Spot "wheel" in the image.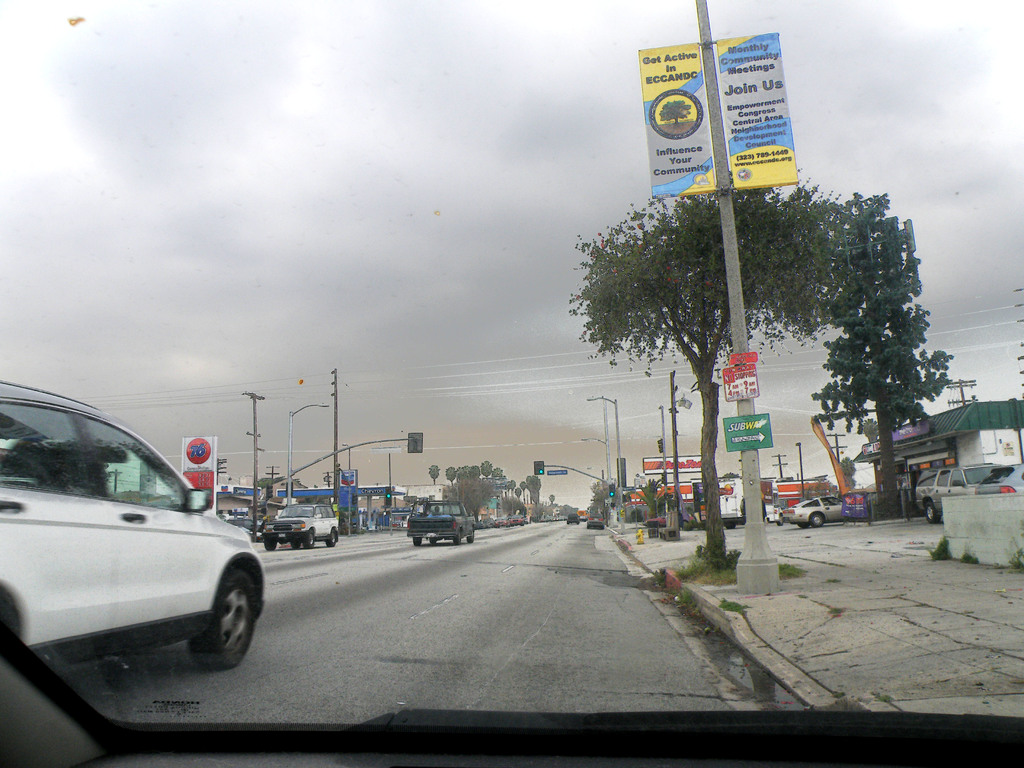
"wheel" found at box=[929, 502, 941, 522].
